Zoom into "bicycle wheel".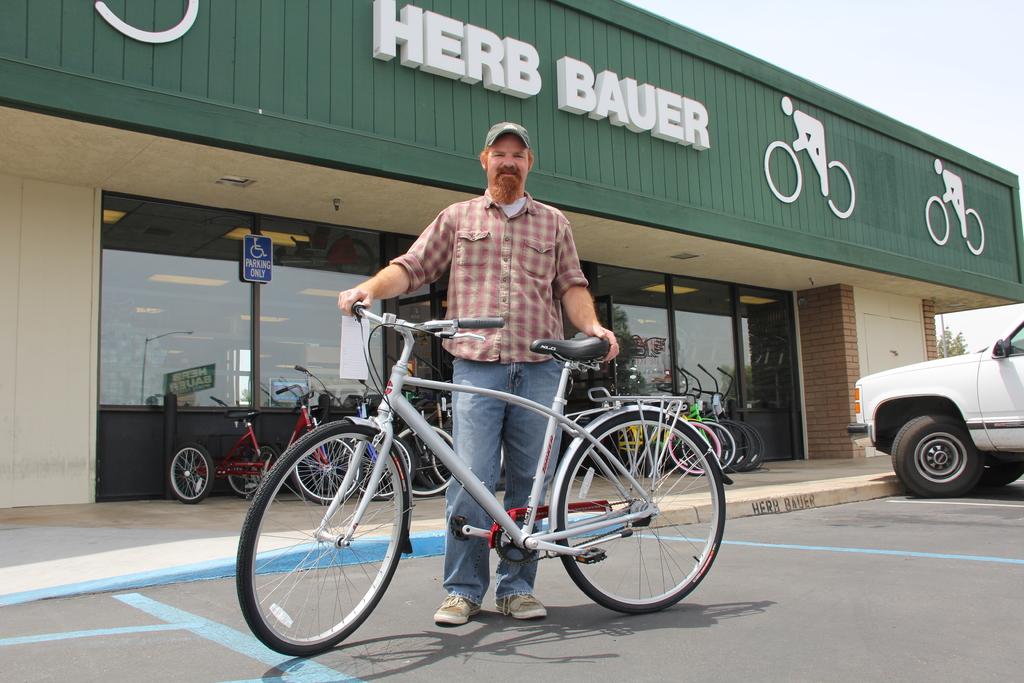
Zoom target: [710,416,757,475].
